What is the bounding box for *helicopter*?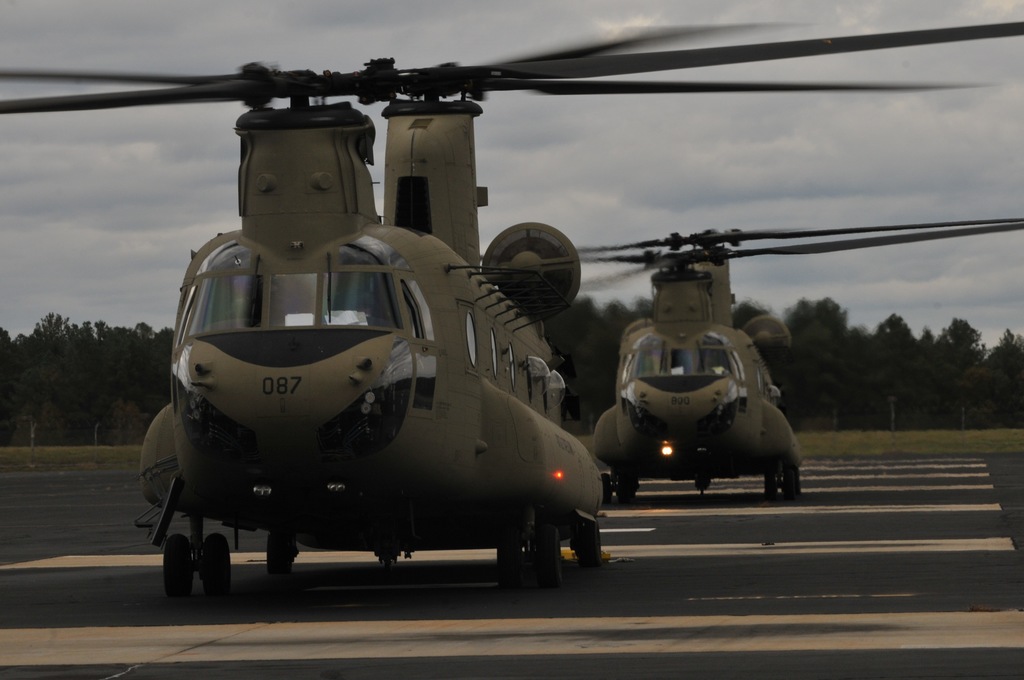
select_region(475, 216, 1023, 509).
